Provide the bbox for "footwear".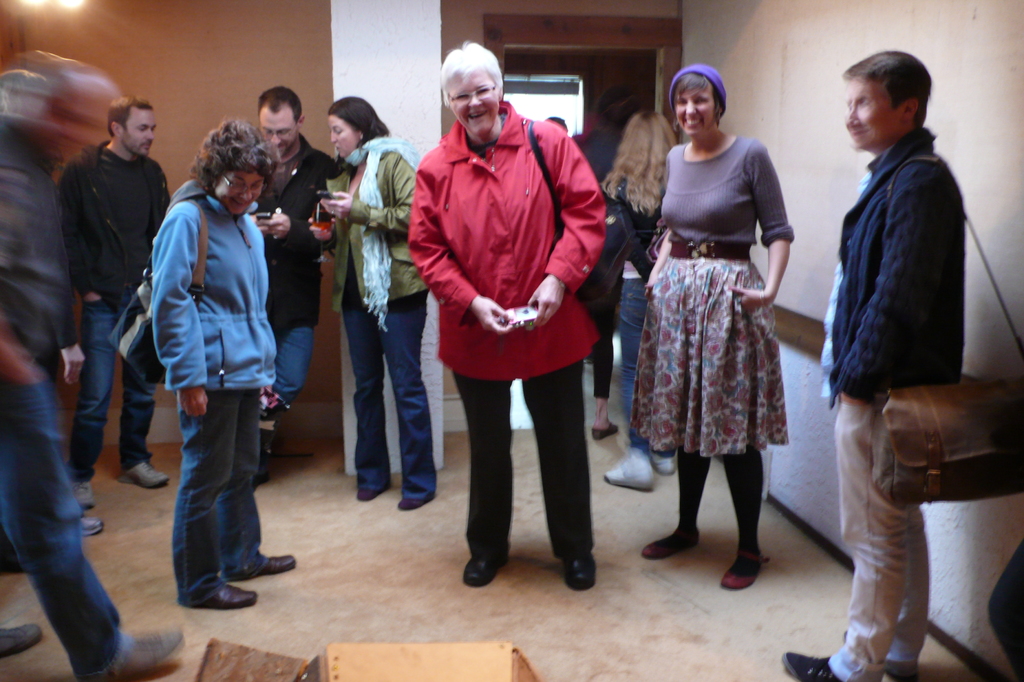
left=118, top=462, right=172, bottom=491.
